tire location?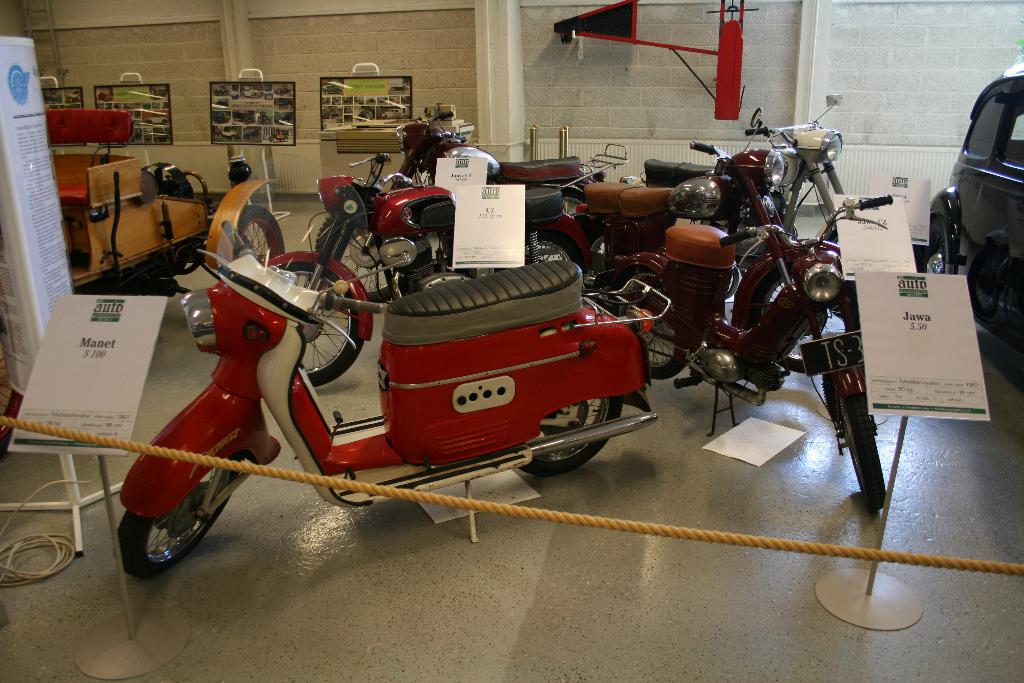
box=[557, 187, 589, 220]
